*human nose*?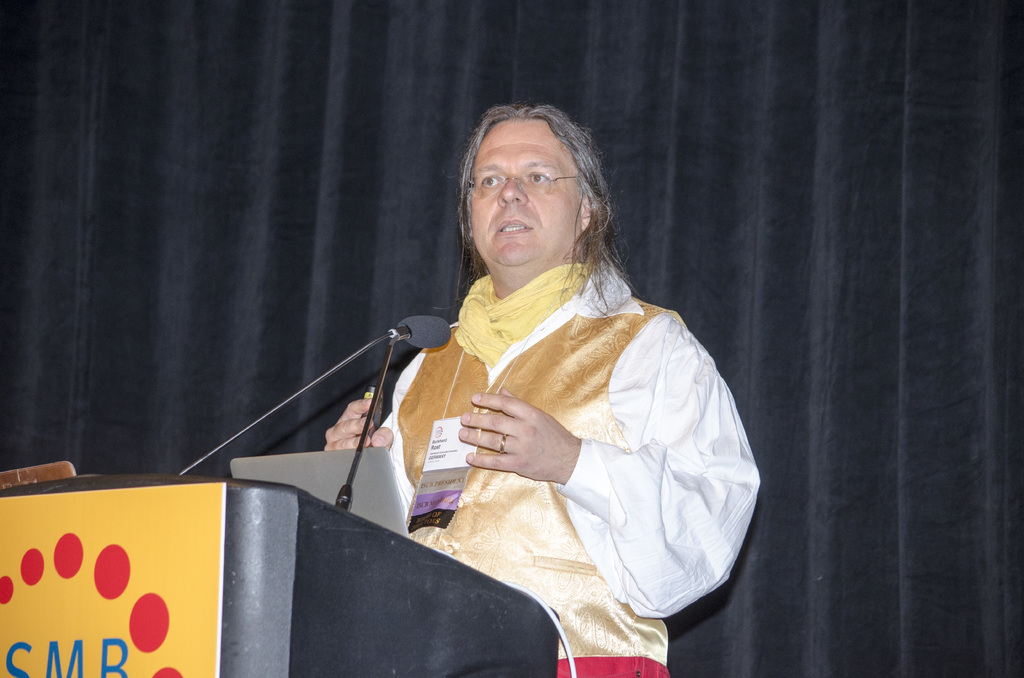
crop(495, 175, 530, 207)
